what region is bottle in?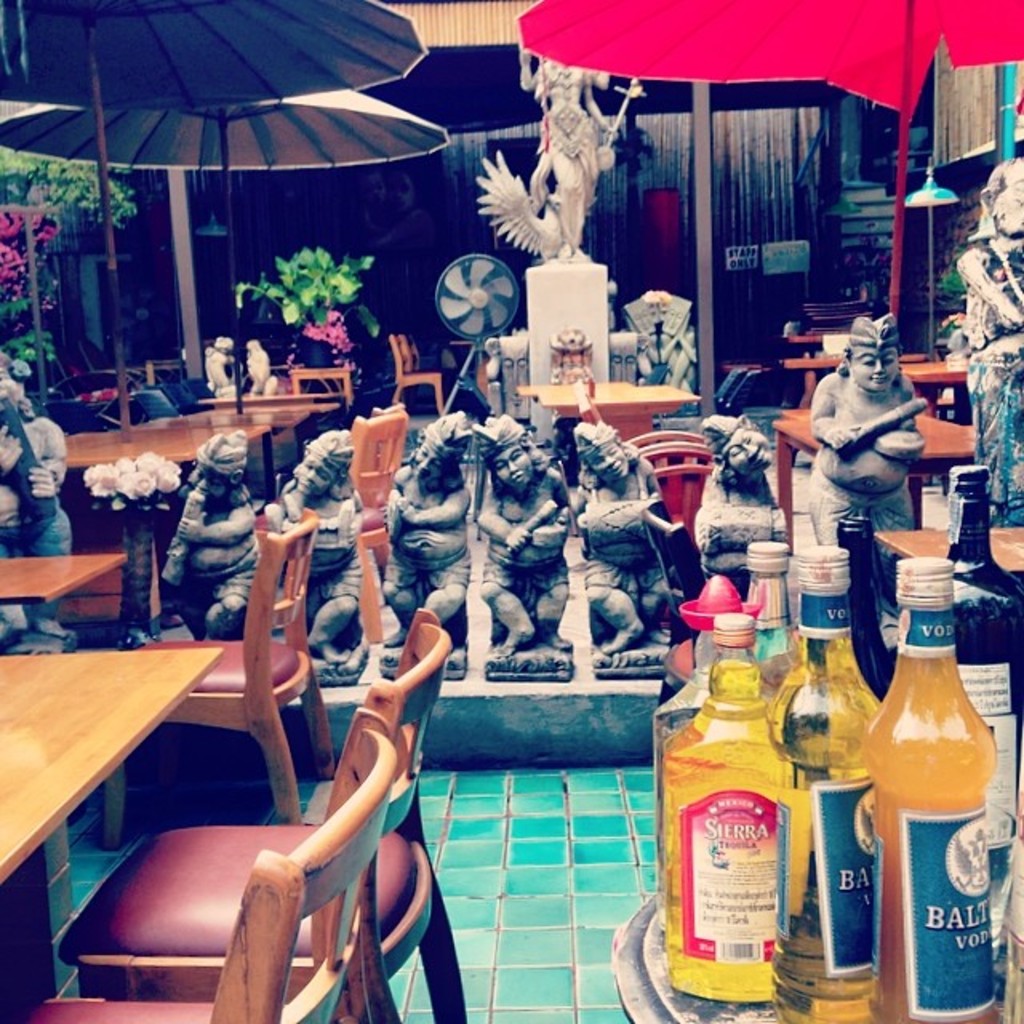
(763, 542, 893, 1022).
